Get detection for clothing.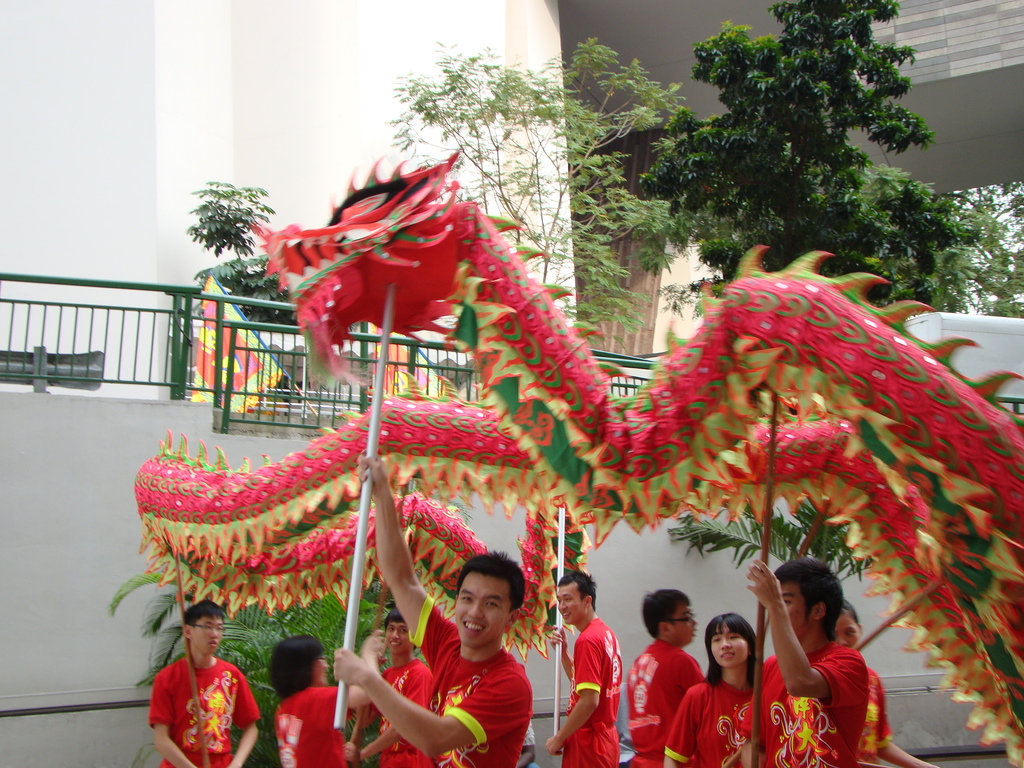
Detection: bbox=(273, 689, 351, 767).
